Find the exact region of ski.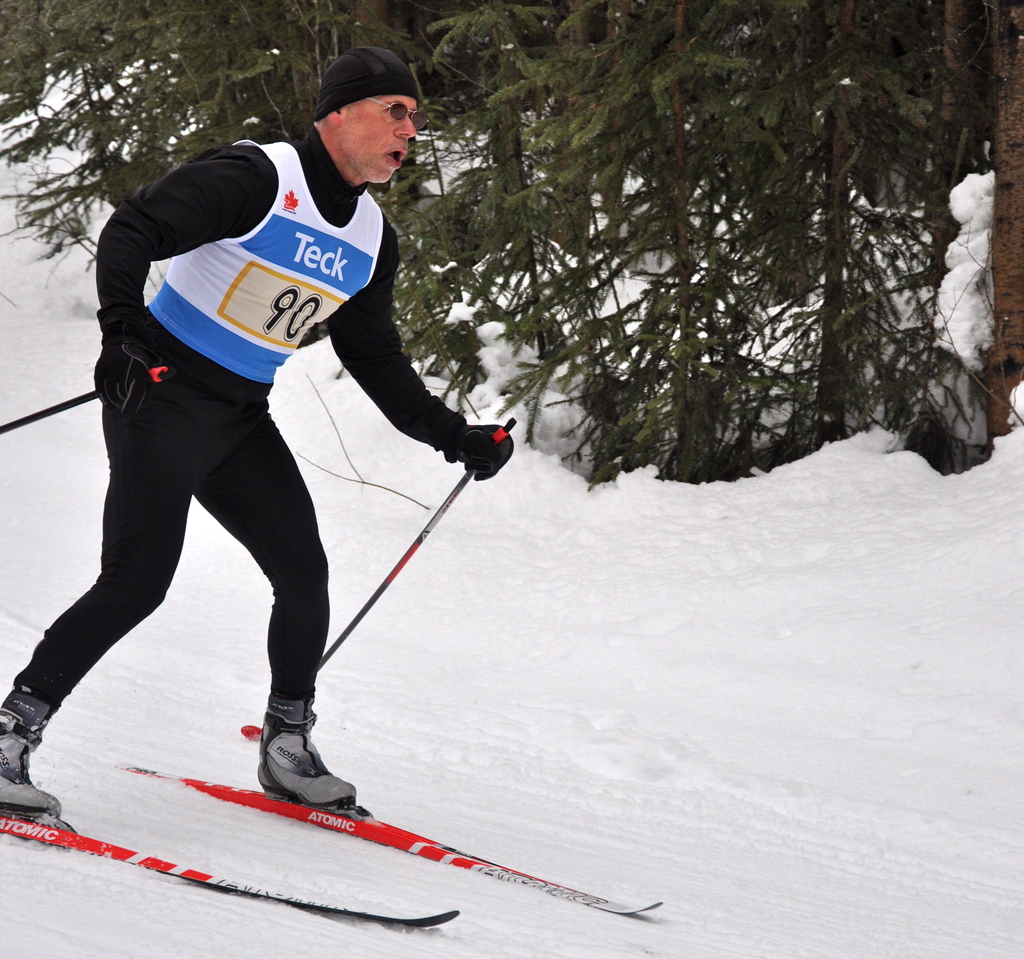
Exact region: [x1=89, y1=753, x2=675, y2=926].
